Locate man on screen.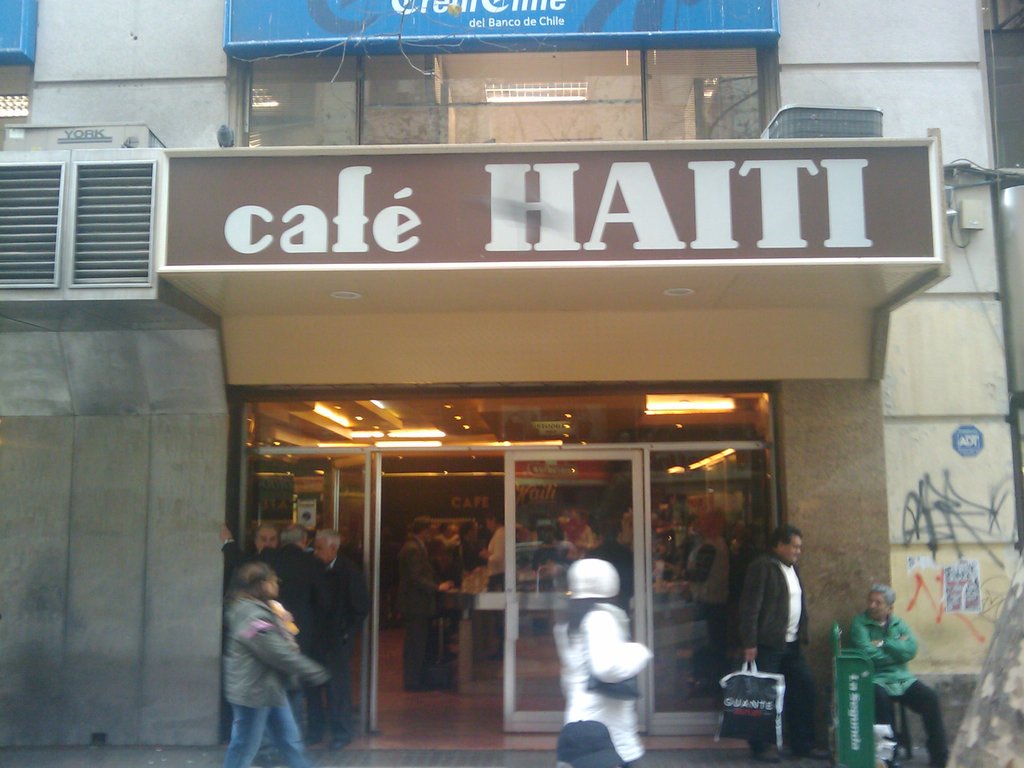
On screen at bbox=(678, 522, 732, 695).
